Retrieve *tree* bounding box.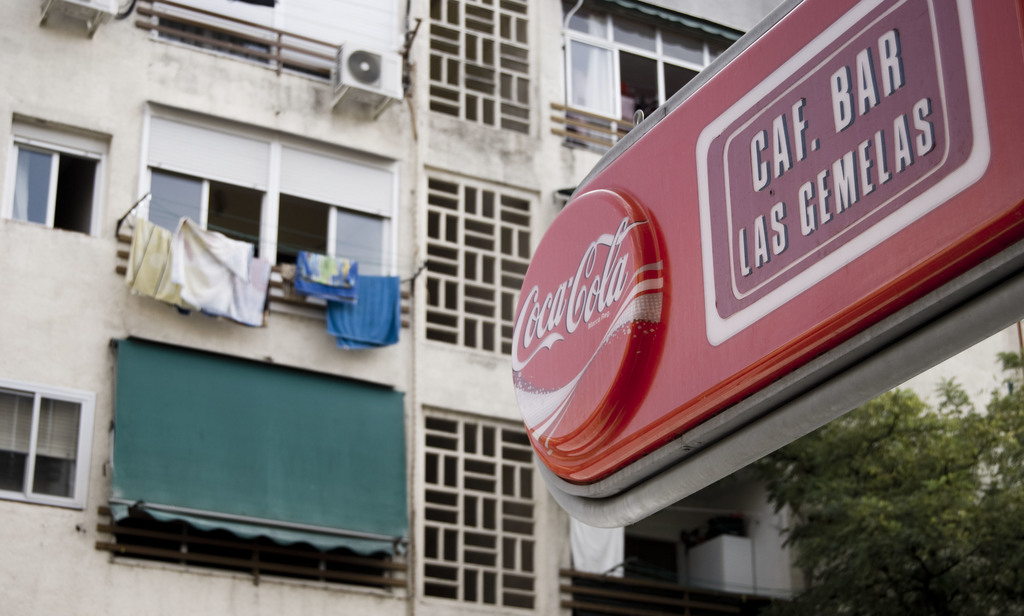
Bounding box: (left=746, top=369, right=1023, bottom=615).
